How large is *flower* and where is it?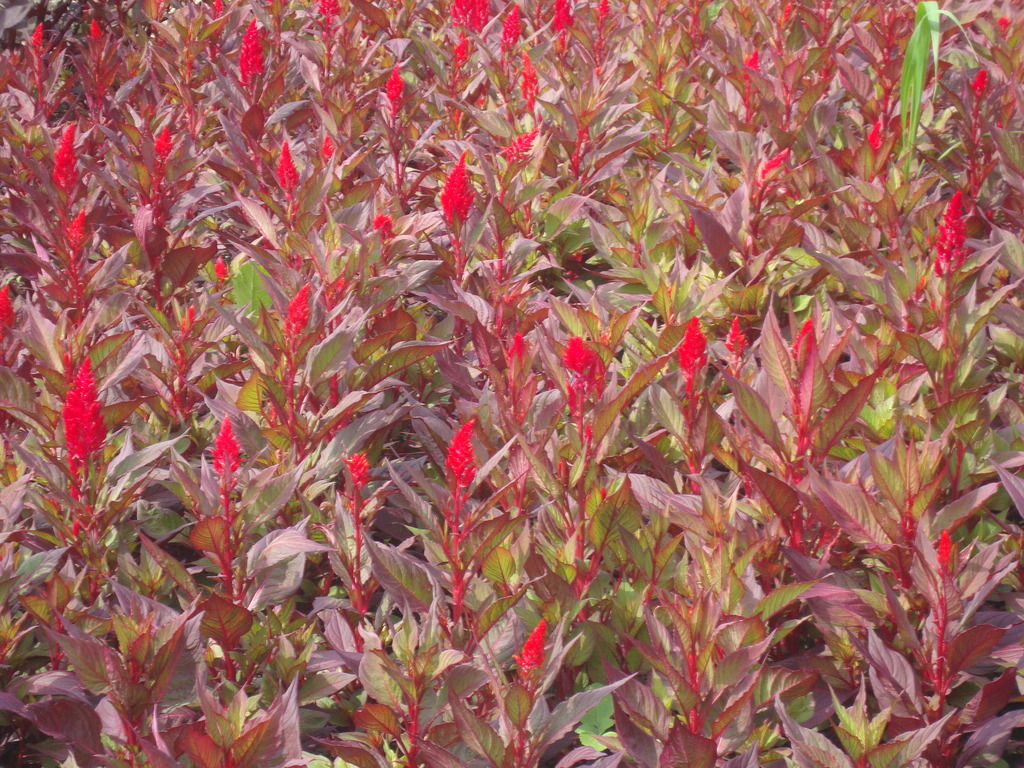
Bounding box: bbox=[310, 0, 345, 33].
